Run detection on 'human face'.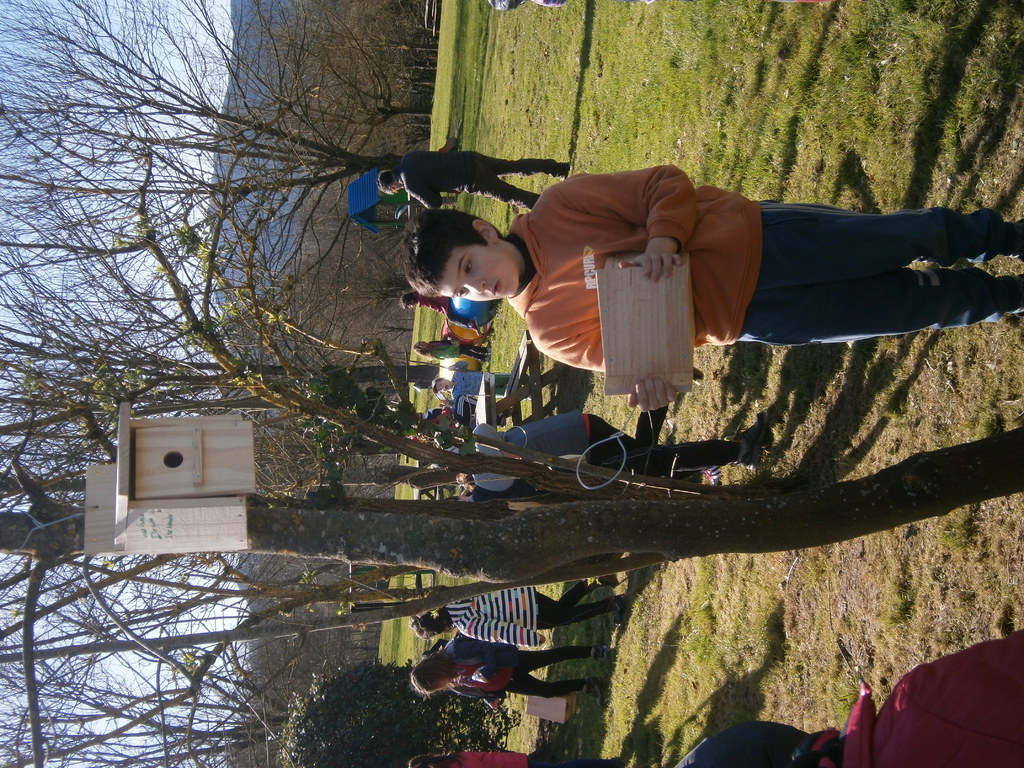
Result: Rect(433, 378, 456, 394).
